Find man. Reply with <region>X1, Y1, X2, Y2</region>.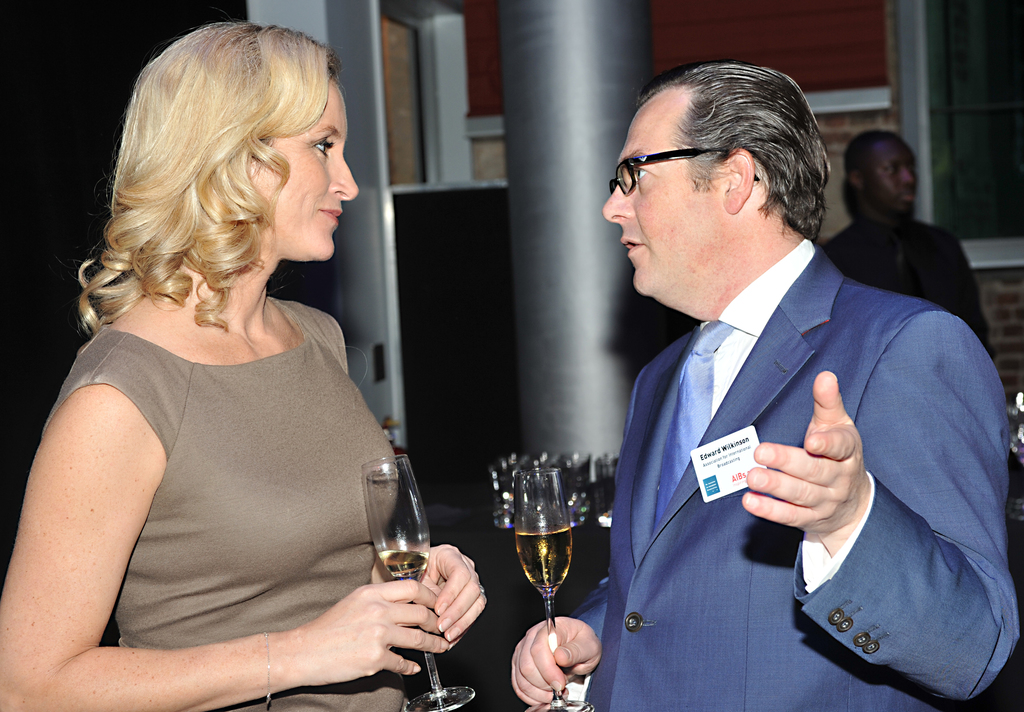
<region>552, 66, 996, 688</region>.
